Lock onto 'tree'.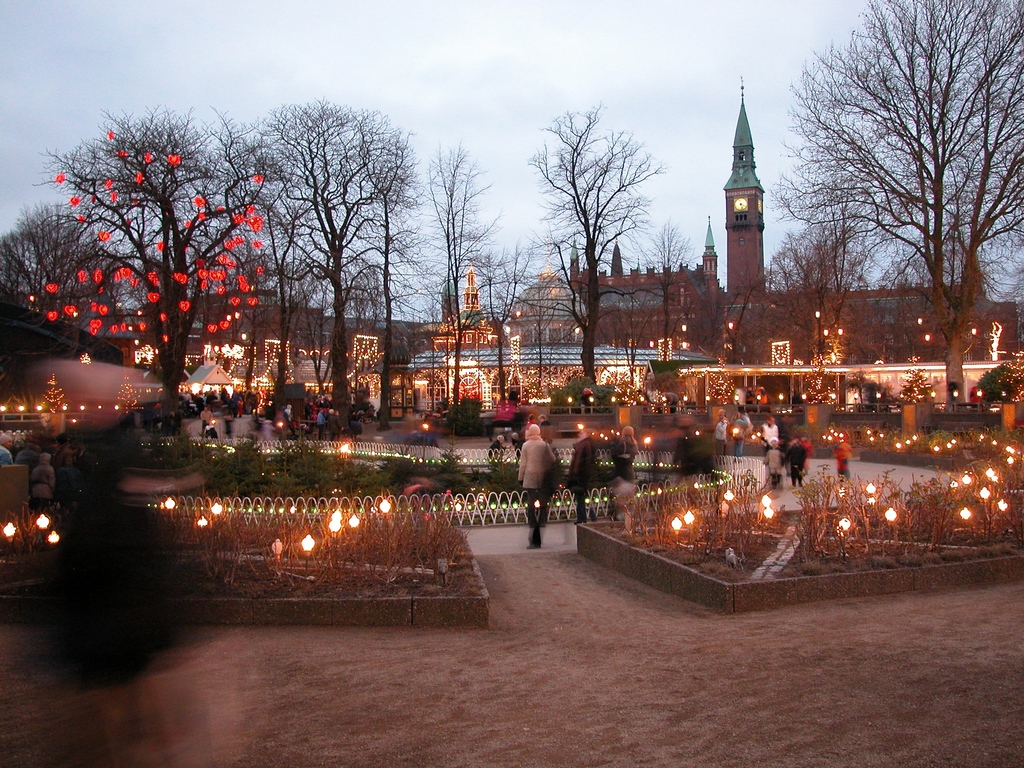
Locked: box(424, 138, 495, 408).
